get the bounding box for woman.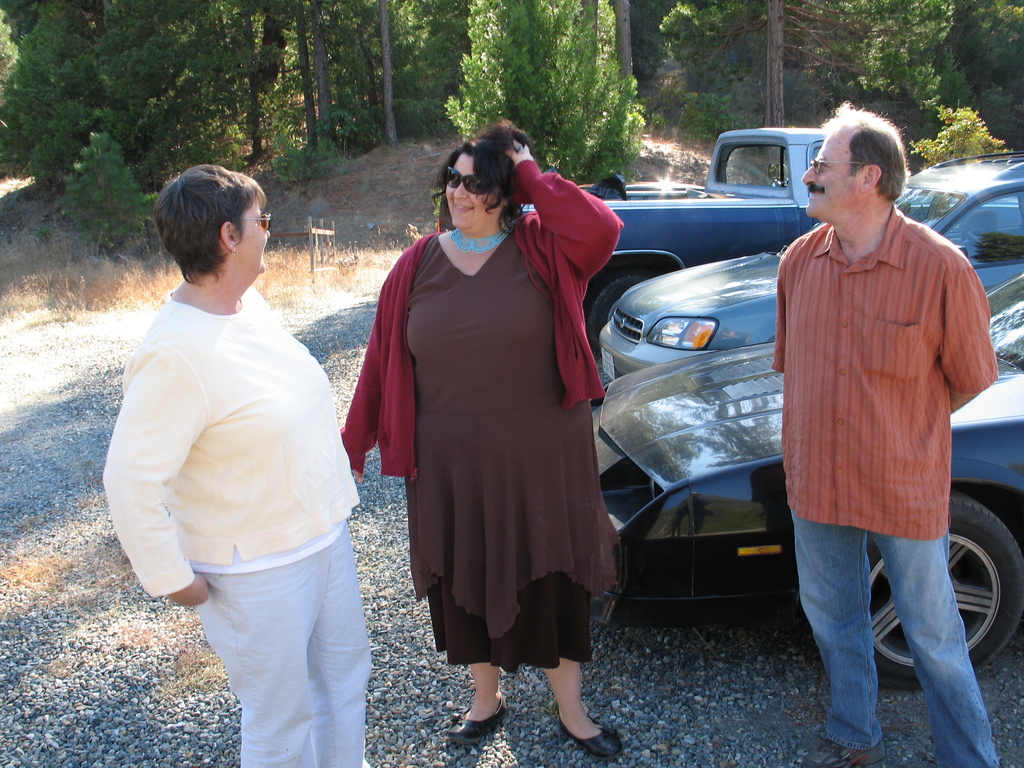
crop(378, 142, 613, 742).
